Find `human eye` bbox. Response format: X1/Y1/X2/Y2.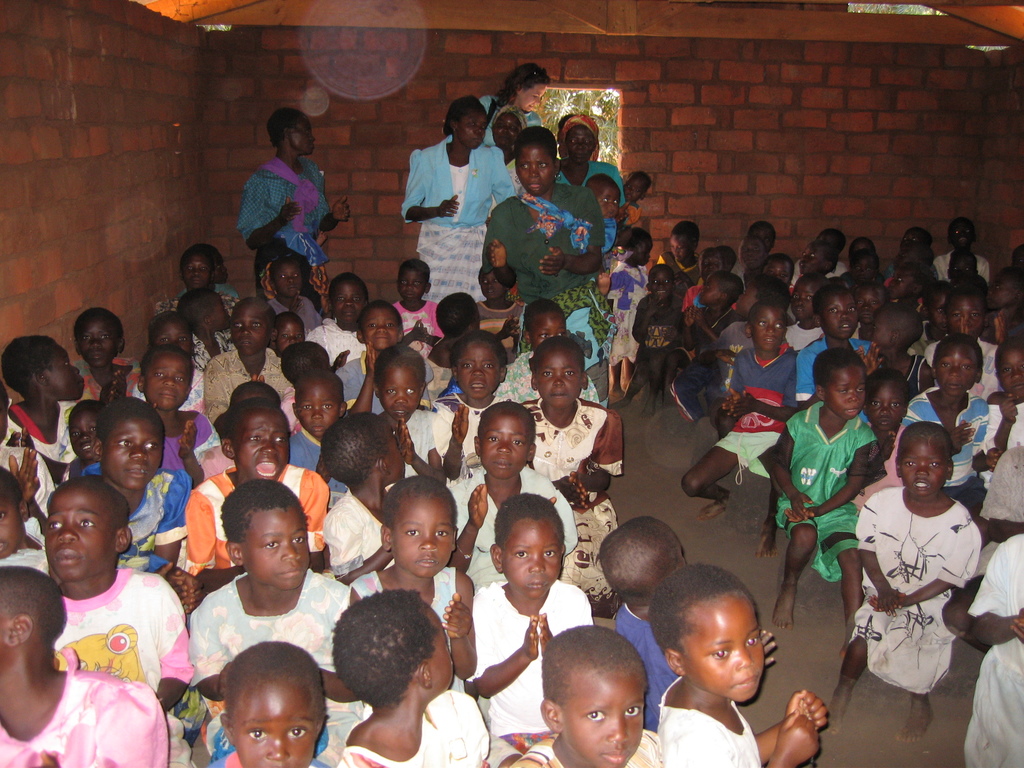
495/123/505/129.
